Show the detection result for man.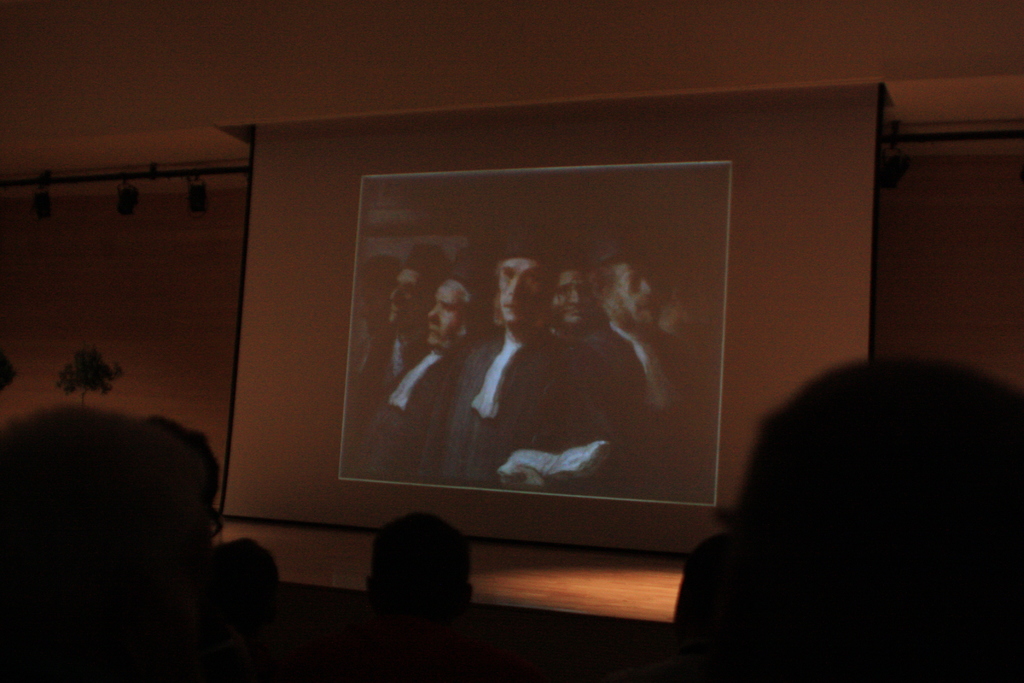
(369, 254, 491, 477).
